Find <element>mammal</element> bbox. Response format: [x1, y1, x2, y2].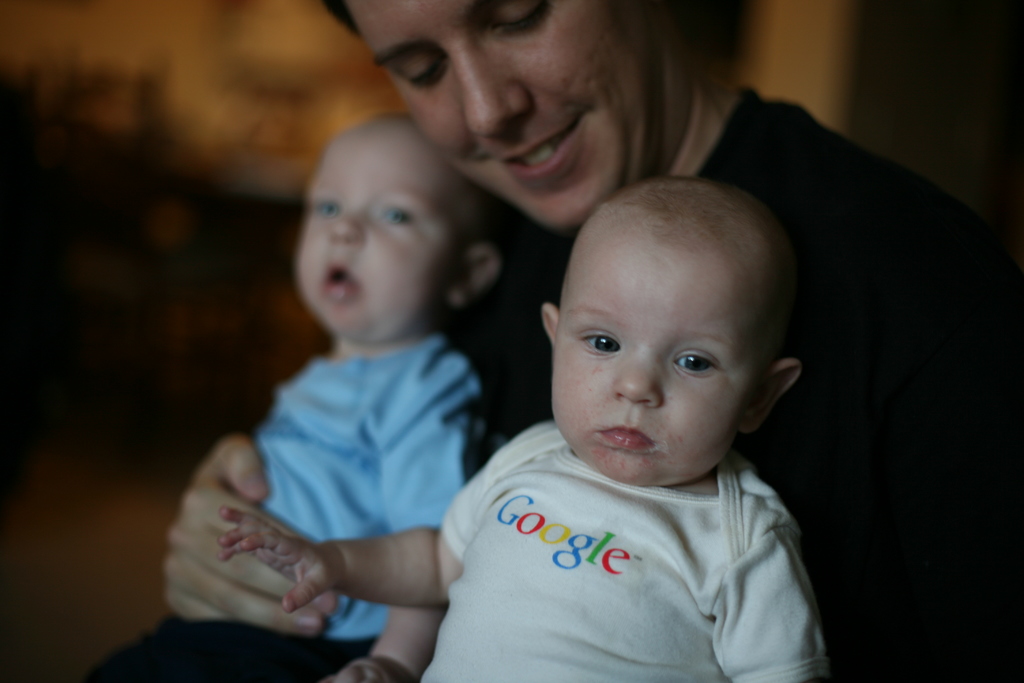
[85, 0, 1023, 682].
